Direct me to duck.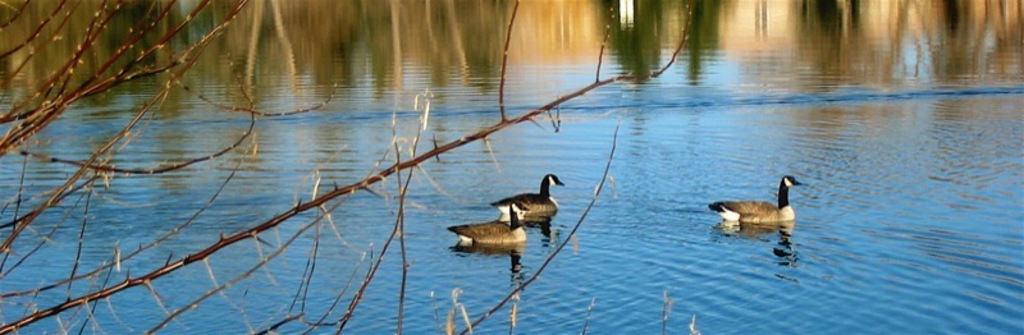
Direction: [453, 197, 527, 243].
